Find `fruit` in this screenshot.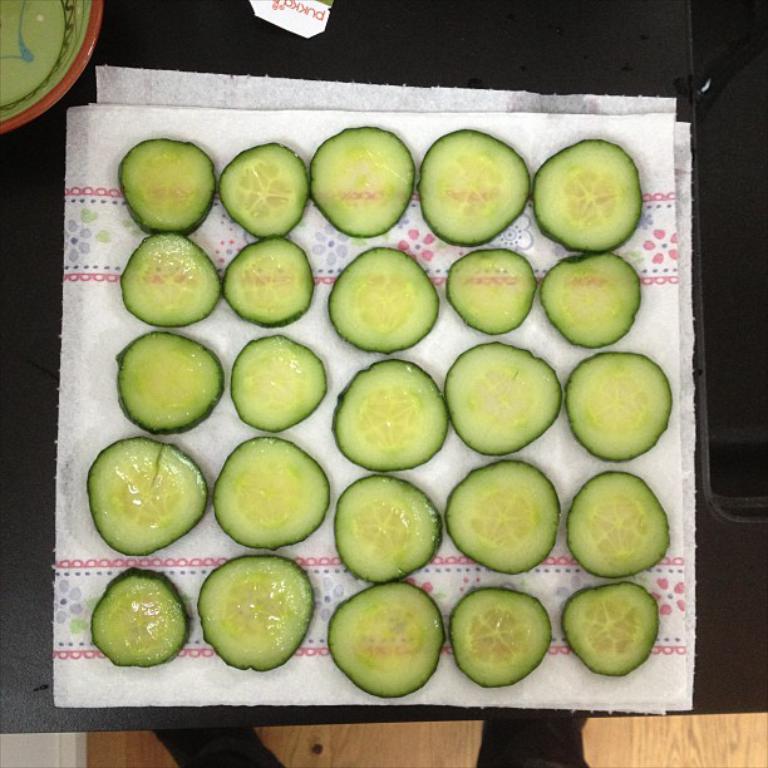
The bounding box for `fruit` is [x1=120, y1=231, x2=222, y2=324].
